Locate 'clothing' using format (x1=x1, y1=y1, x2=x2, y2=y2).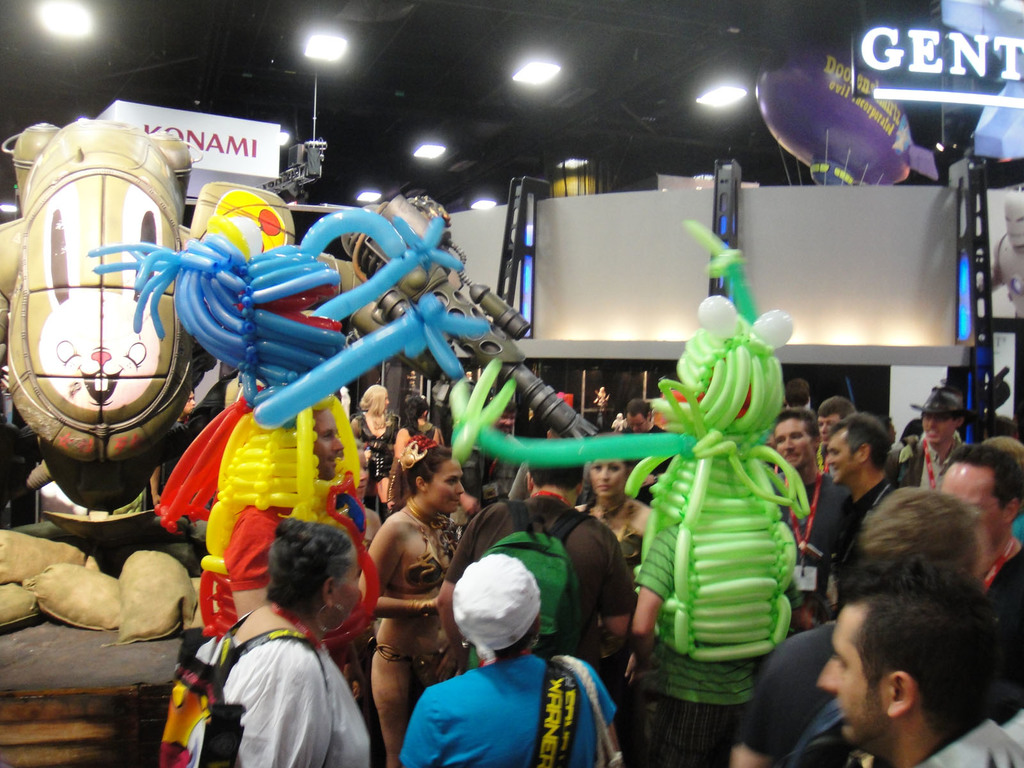
(x1=397, y1=666, x2=615, y2=767).
